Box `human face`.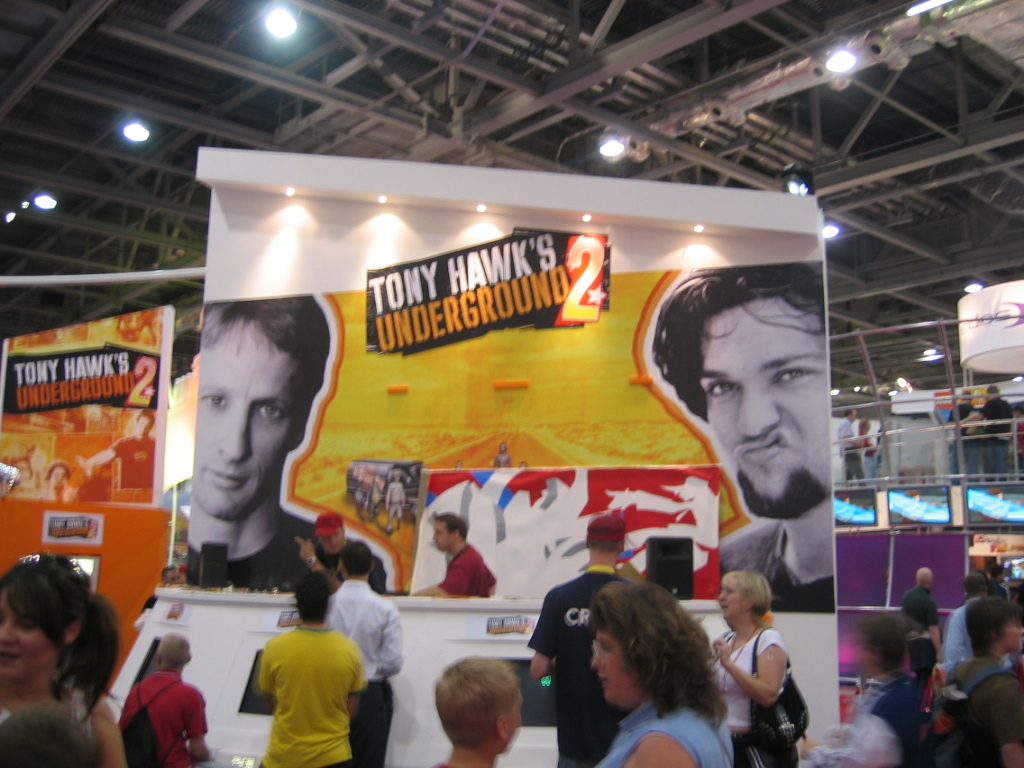
6/590/66/682.
